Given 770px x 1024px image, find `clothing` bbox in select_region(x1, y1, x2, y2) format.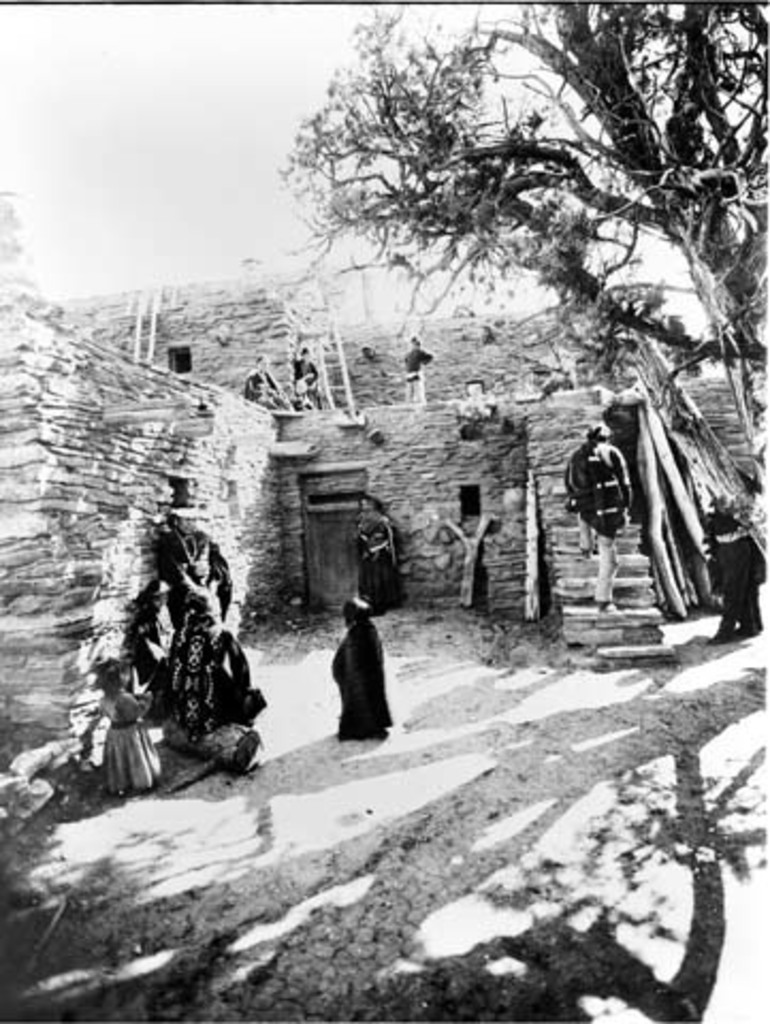
select_region(96, 685, 164, 796).
